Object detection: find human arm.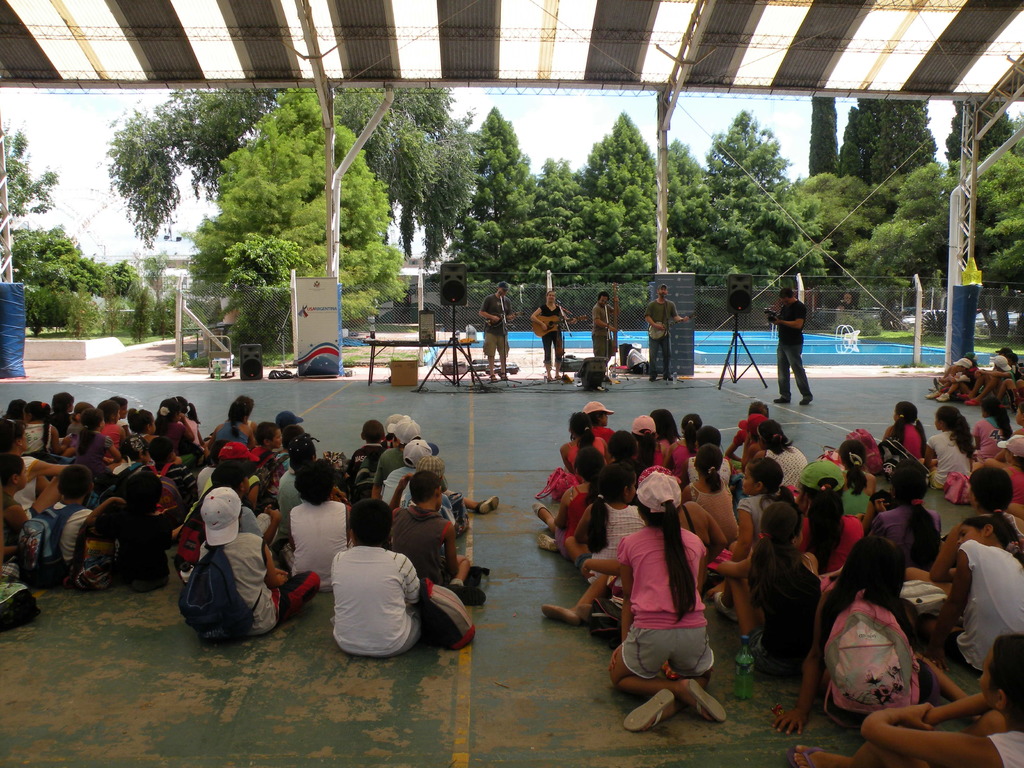
Rect(499, 300, 509, 327).
